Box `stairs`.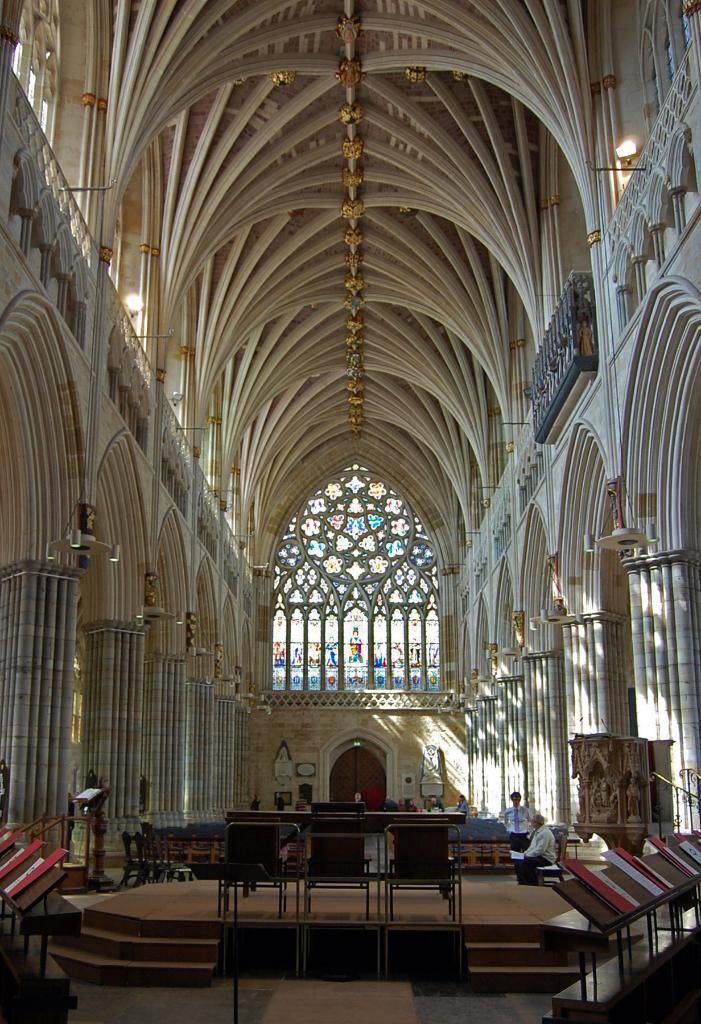
box(46, 906, 222, 993).
